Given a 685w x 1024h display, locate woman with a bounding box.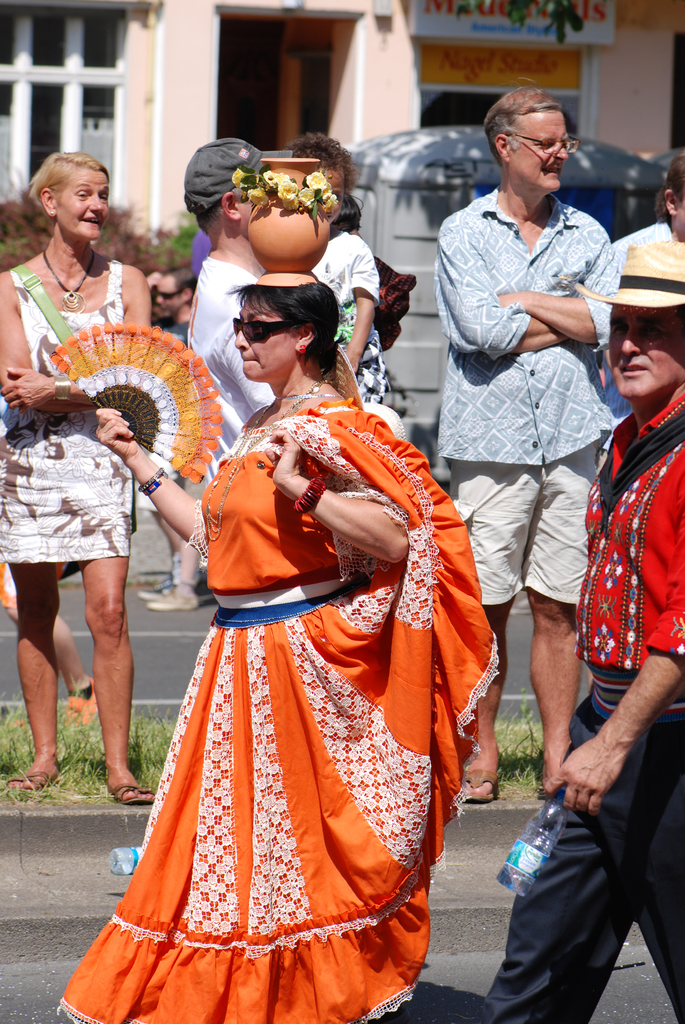
Located: box(0, 148, 161, 808).
